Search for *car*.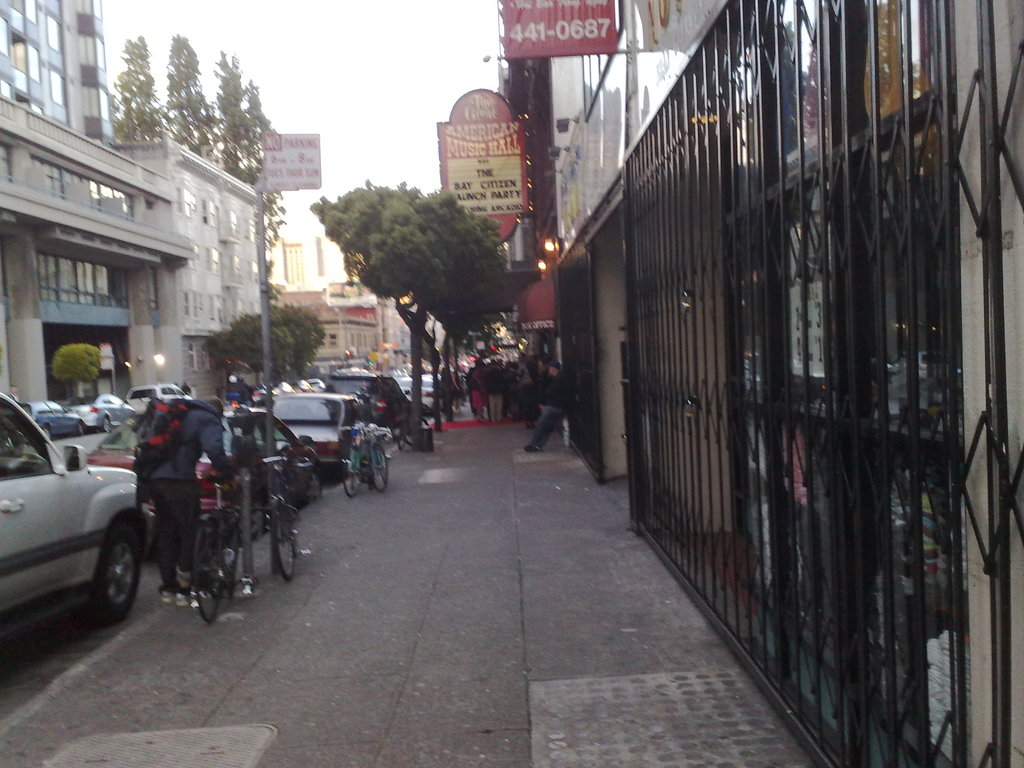
Found at box(30, 401, 83, 439).
